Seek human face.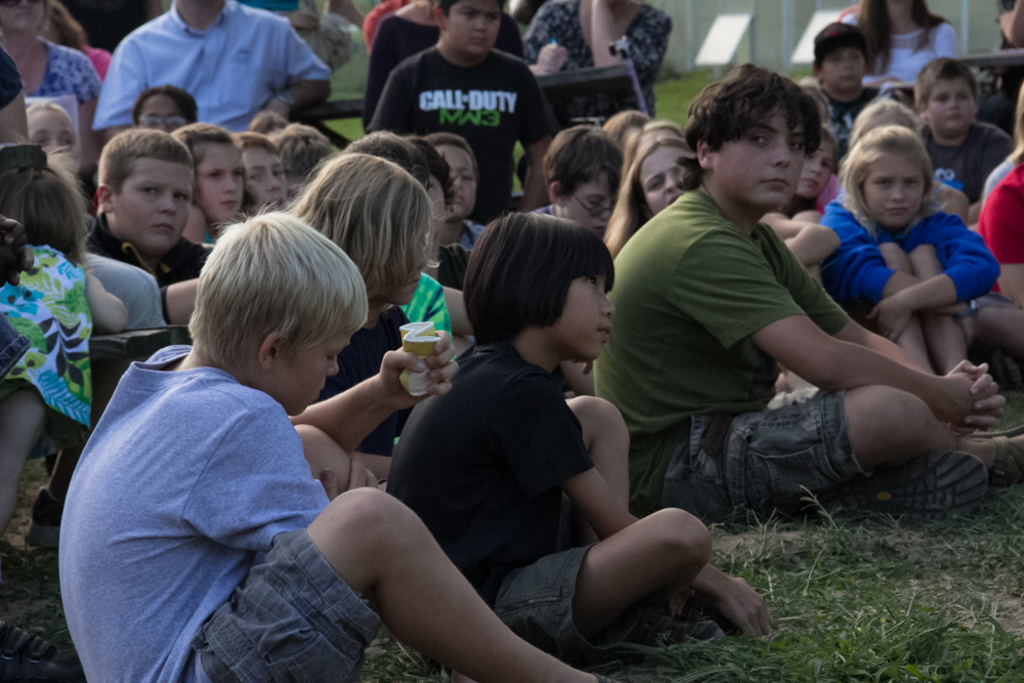
Rect(641, 142, 688, 216).
